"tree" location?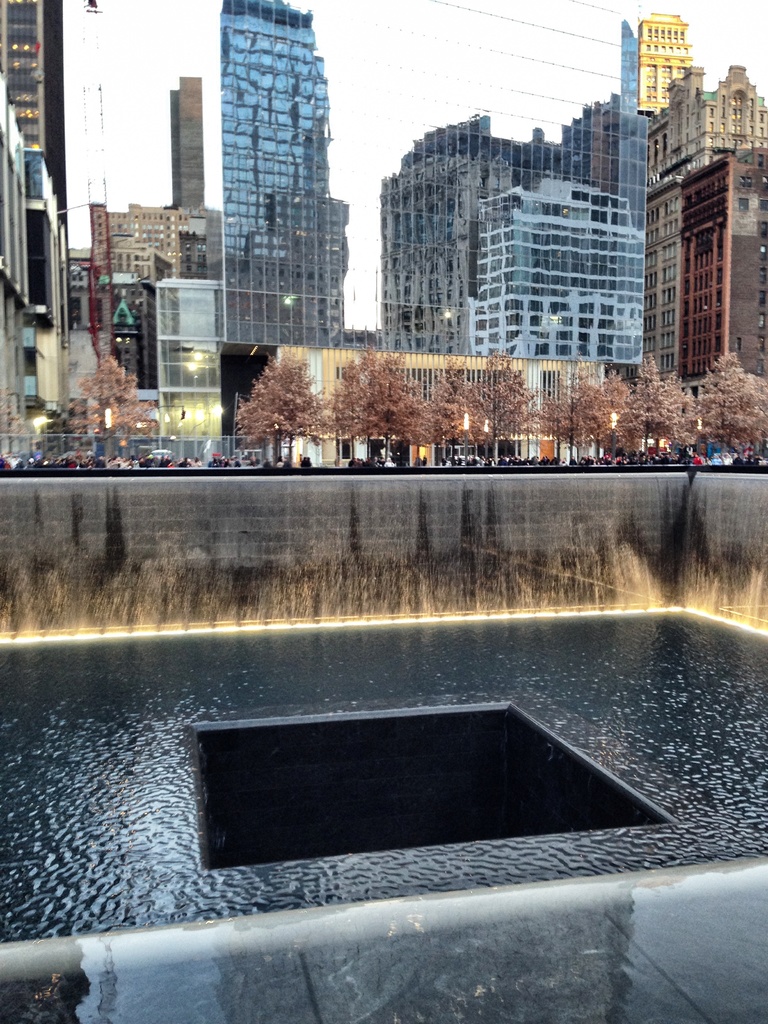
bbox(524, 356, 616, 470)
